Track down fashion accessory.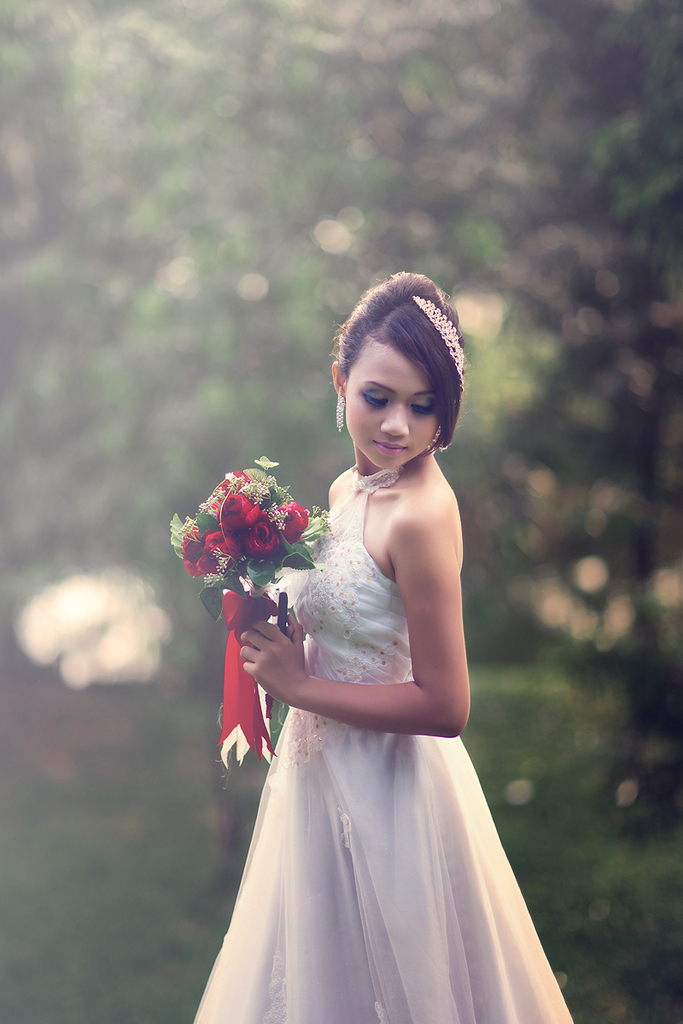
Tracked to 412, 289, 473, 390.
